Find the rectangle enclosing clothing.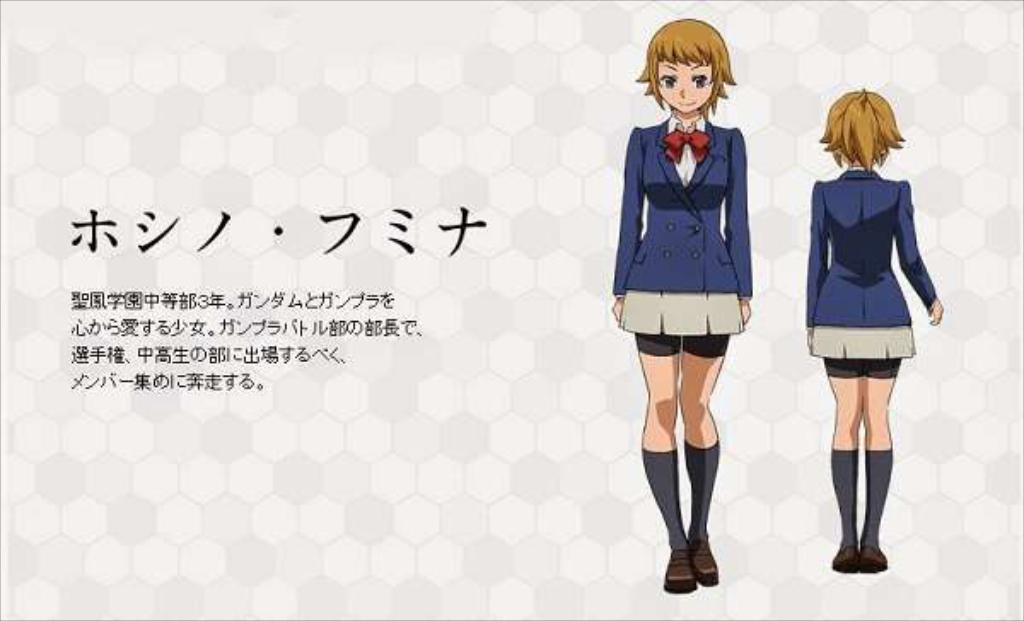
BBox(809, 167, 937, 375).
